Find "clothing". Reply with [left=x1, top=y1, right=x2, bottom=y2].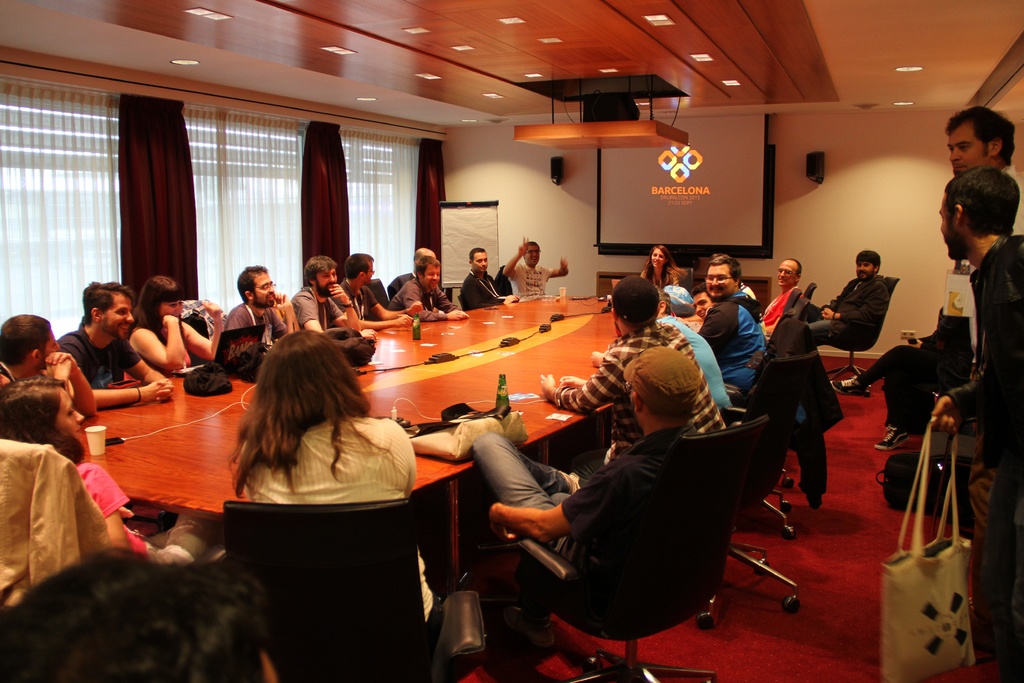
[left=508, top=267, right=557, bottom=297].
